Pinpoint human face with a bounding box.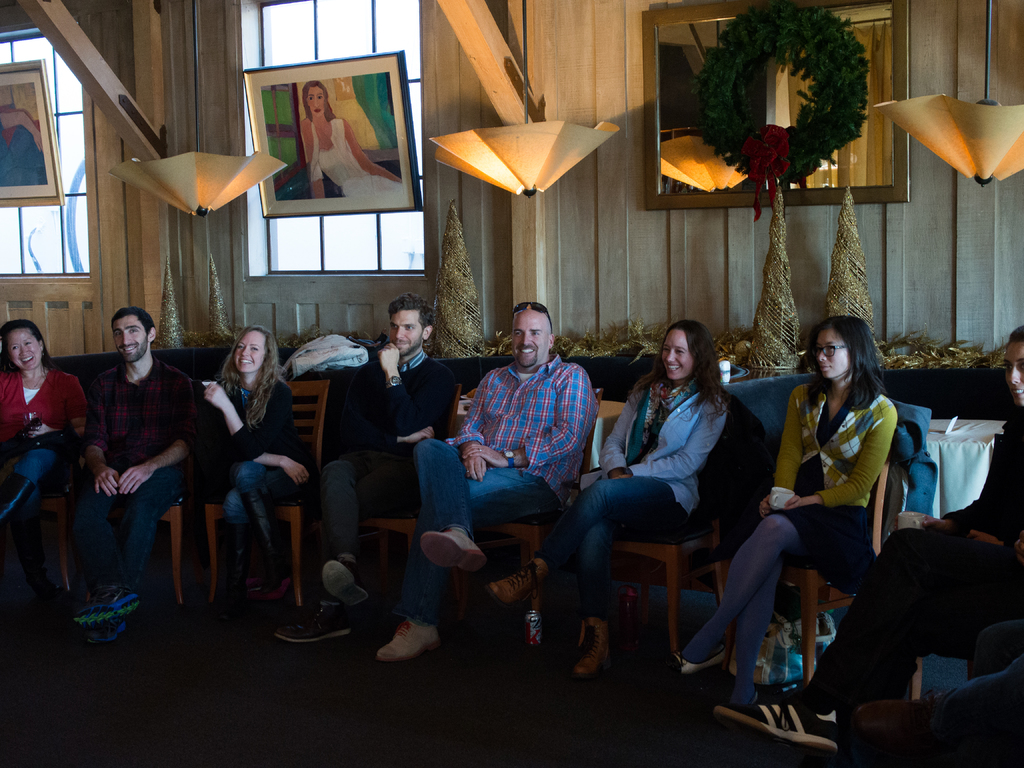
<region>112, 315, 148, 366</region>.
